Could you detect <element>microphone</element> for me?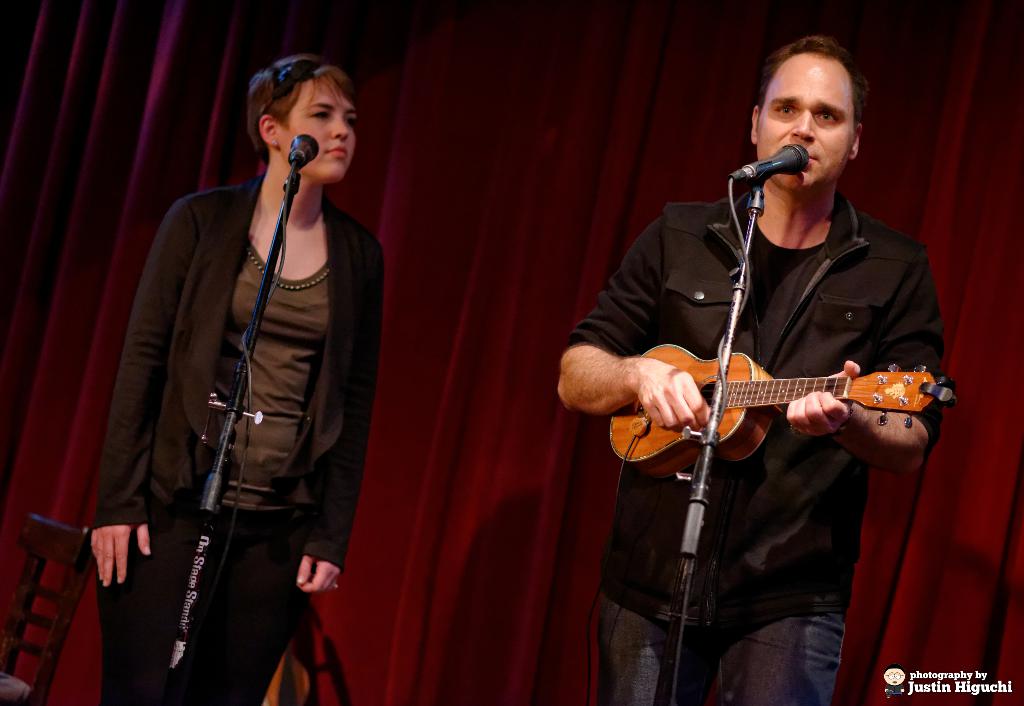
Detection result: region(285, 129, 321, 173).
